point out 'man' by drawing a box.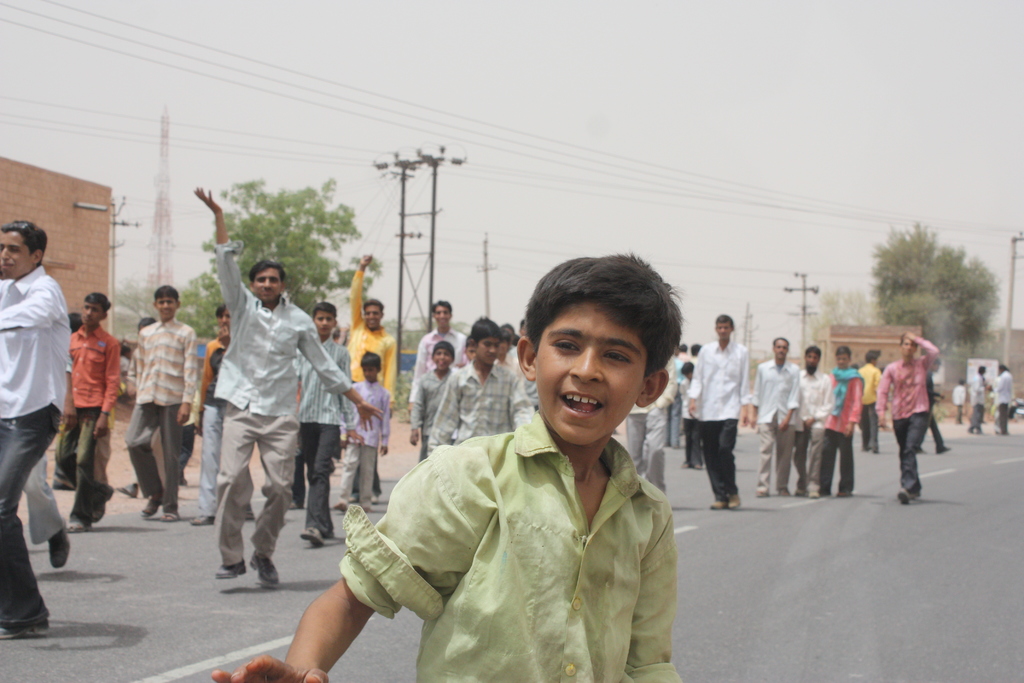
<region>198, 243, 335, 598</region>.
